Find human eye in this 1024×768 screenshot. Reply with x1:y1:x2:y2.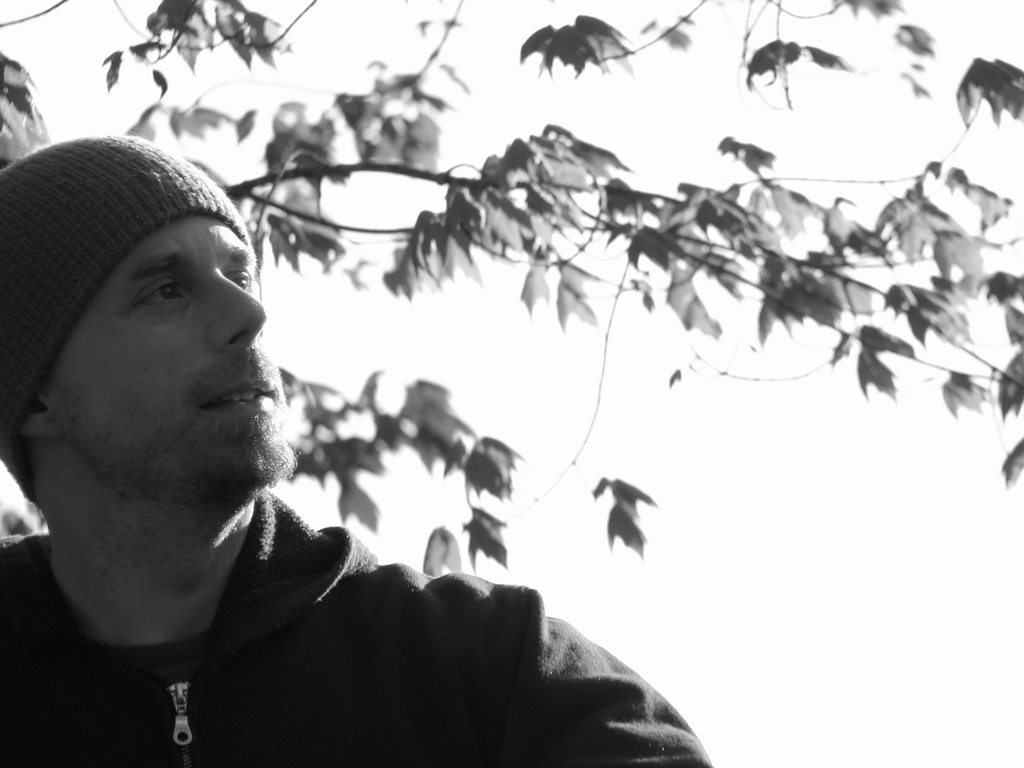
129:273:184:312.
